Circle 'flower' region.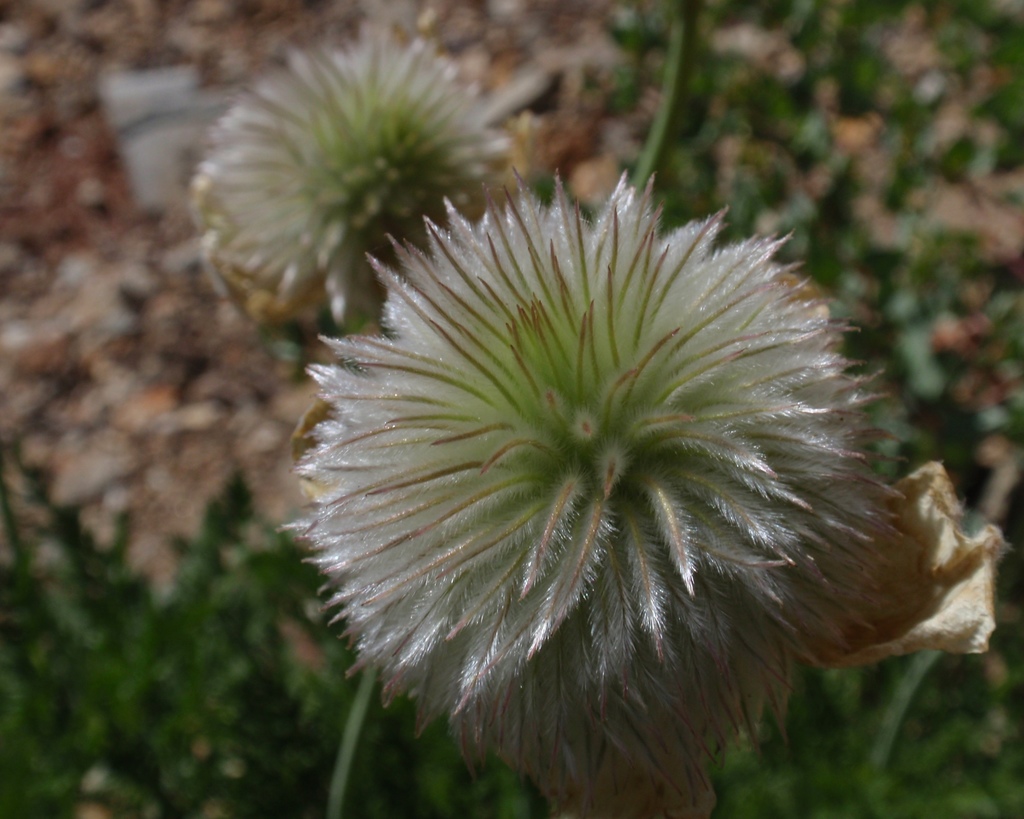
Region: BBox(199, 22, 514, 312).
